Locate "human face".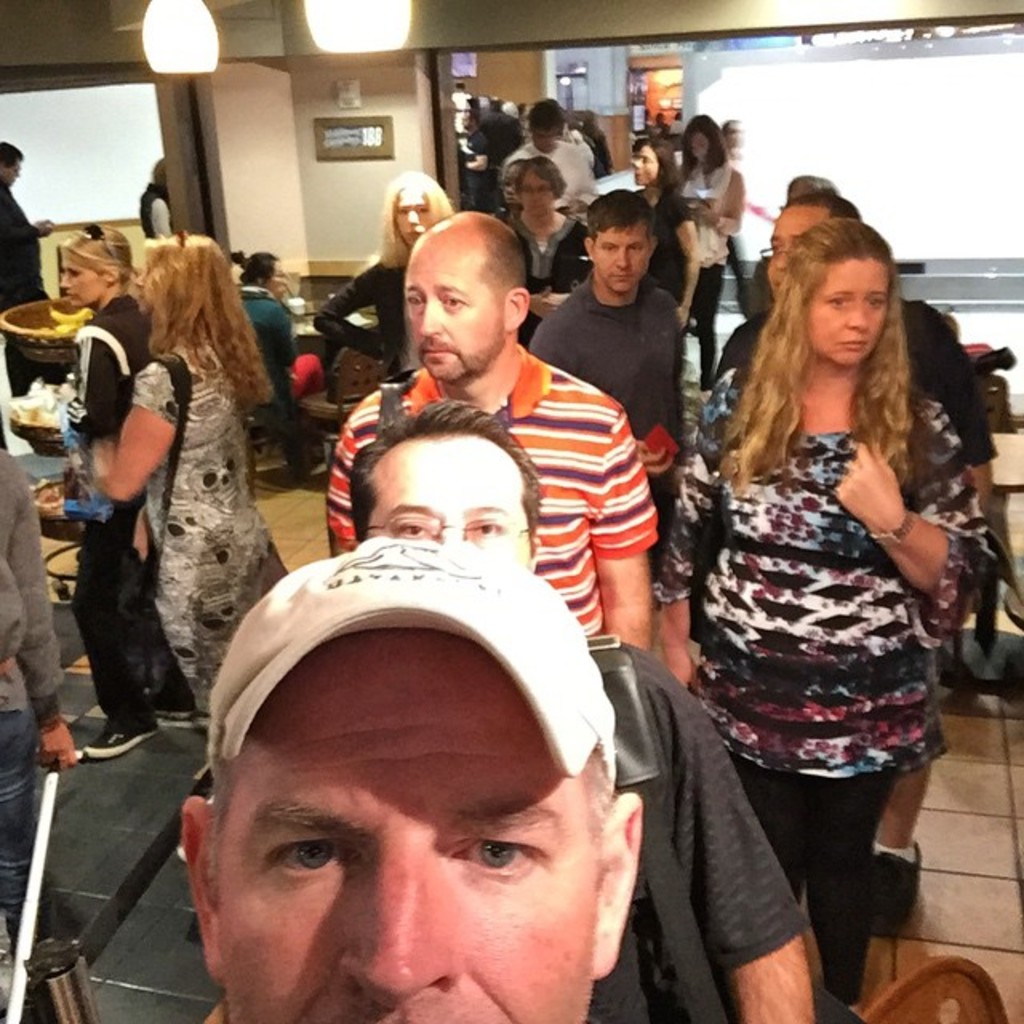
Bounding box: [x1=403, y1=242, x2=502, y2=371].
